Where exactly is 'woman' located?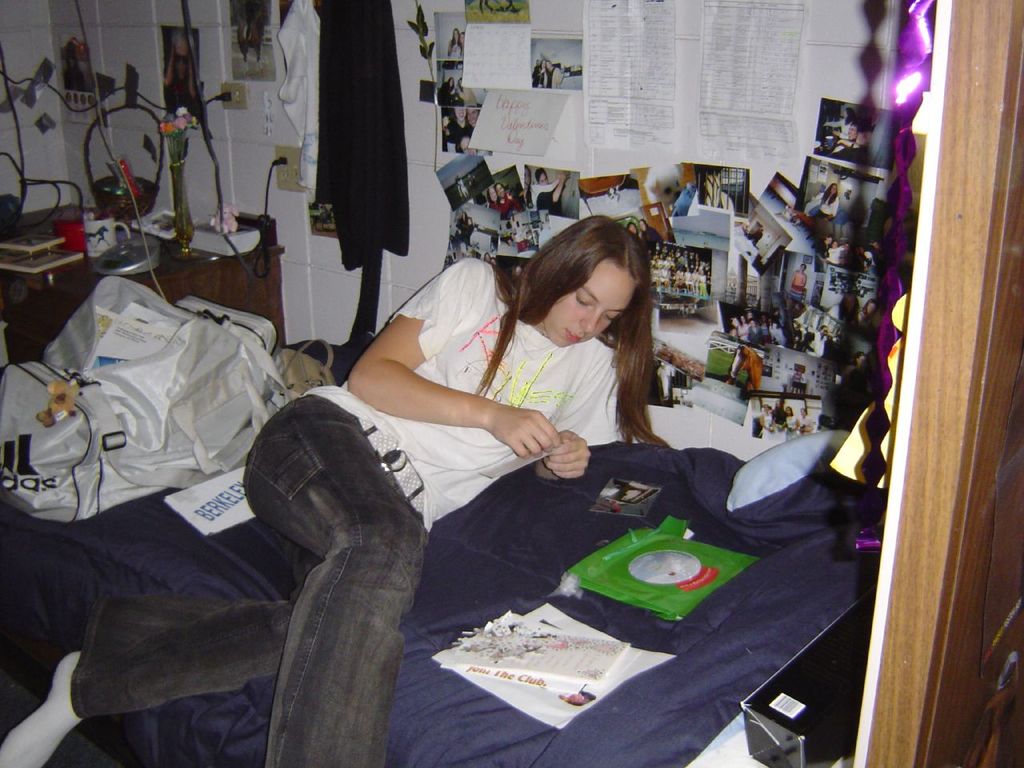
Its bounding box is detection(0, 209, 666, 767).
